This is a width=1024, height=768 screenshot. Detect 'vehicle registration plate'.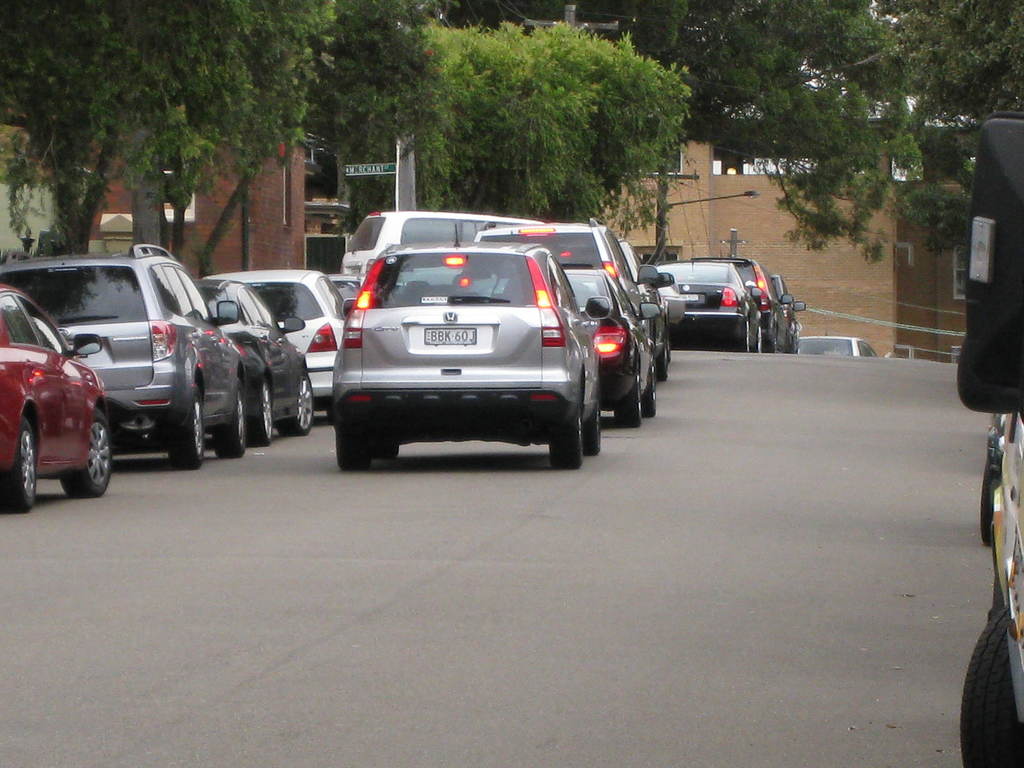
[424,329,476,345].
